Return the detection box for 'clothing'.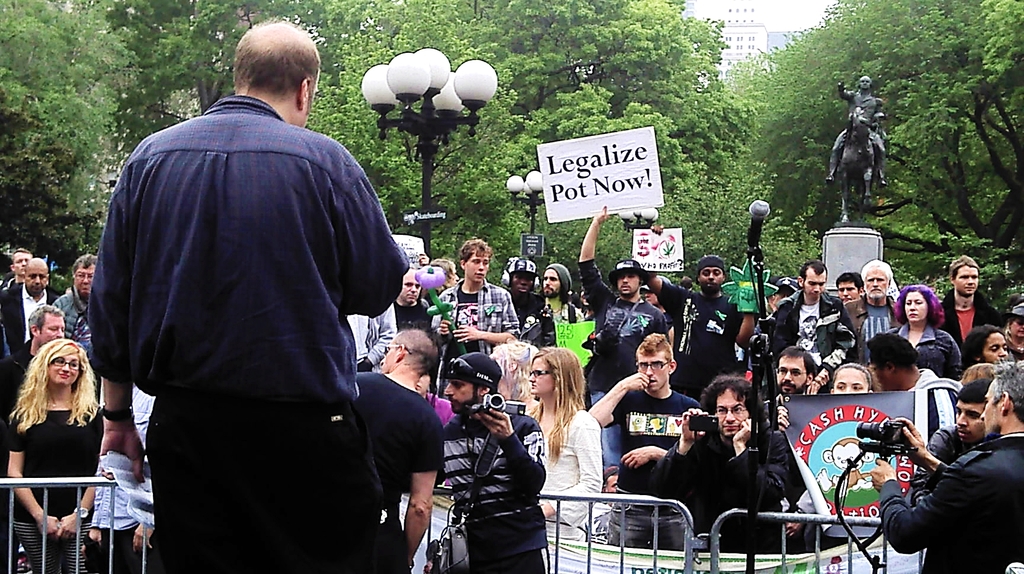
<region>81, 92, 427, 573</region>.
